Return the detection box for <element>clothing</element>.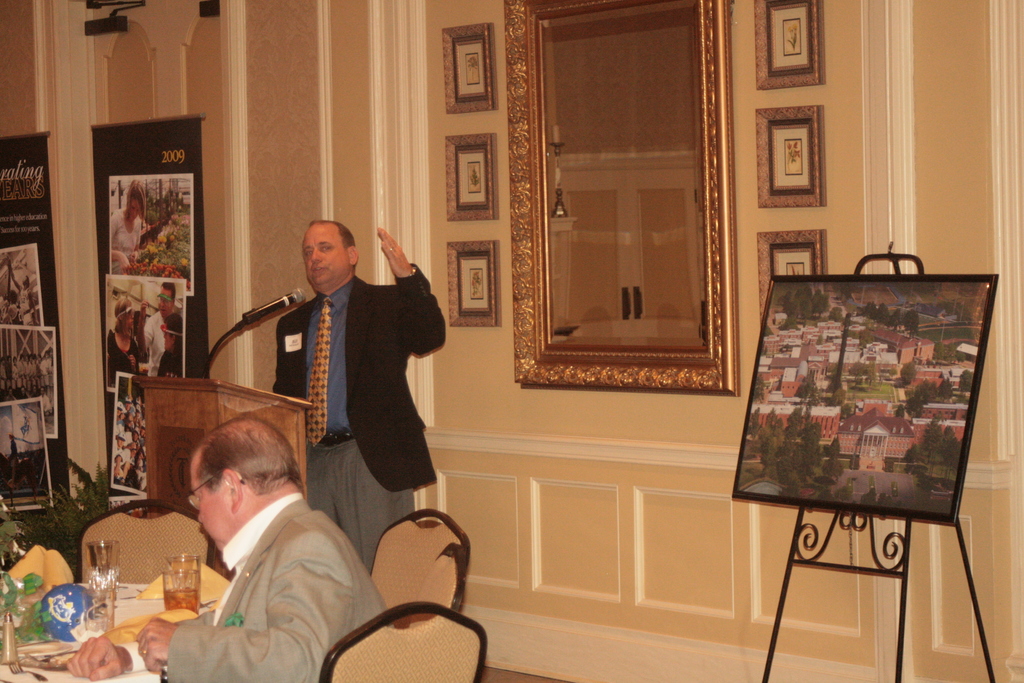
127 488 392 682.
